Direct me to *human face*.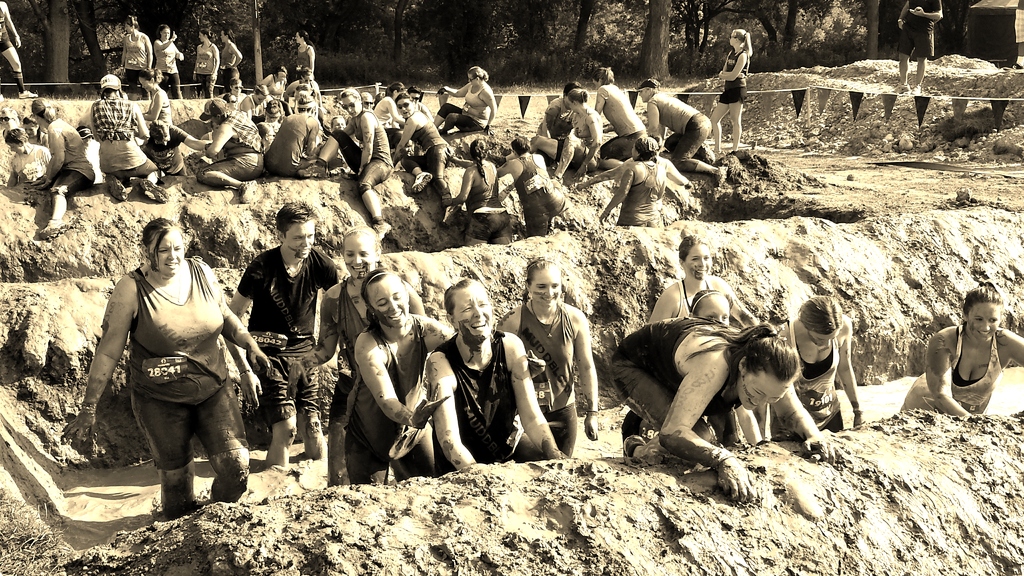
Direction: 147:221:186:277.
